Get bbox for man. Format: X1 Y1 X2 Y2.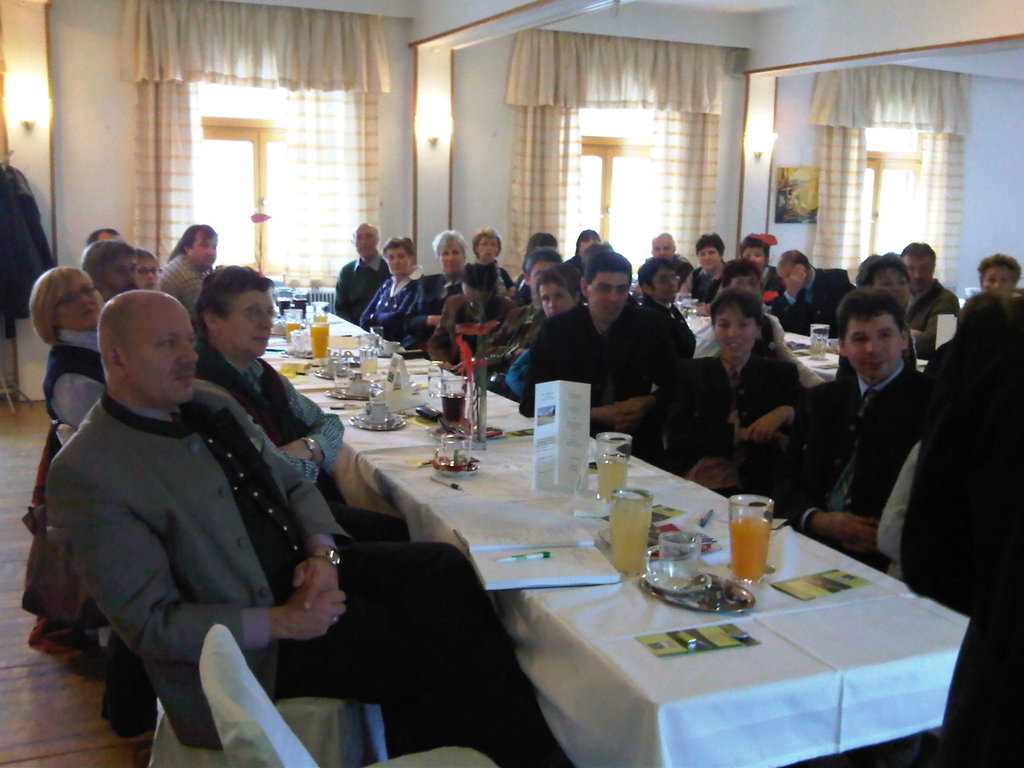
155 223 214 318.
